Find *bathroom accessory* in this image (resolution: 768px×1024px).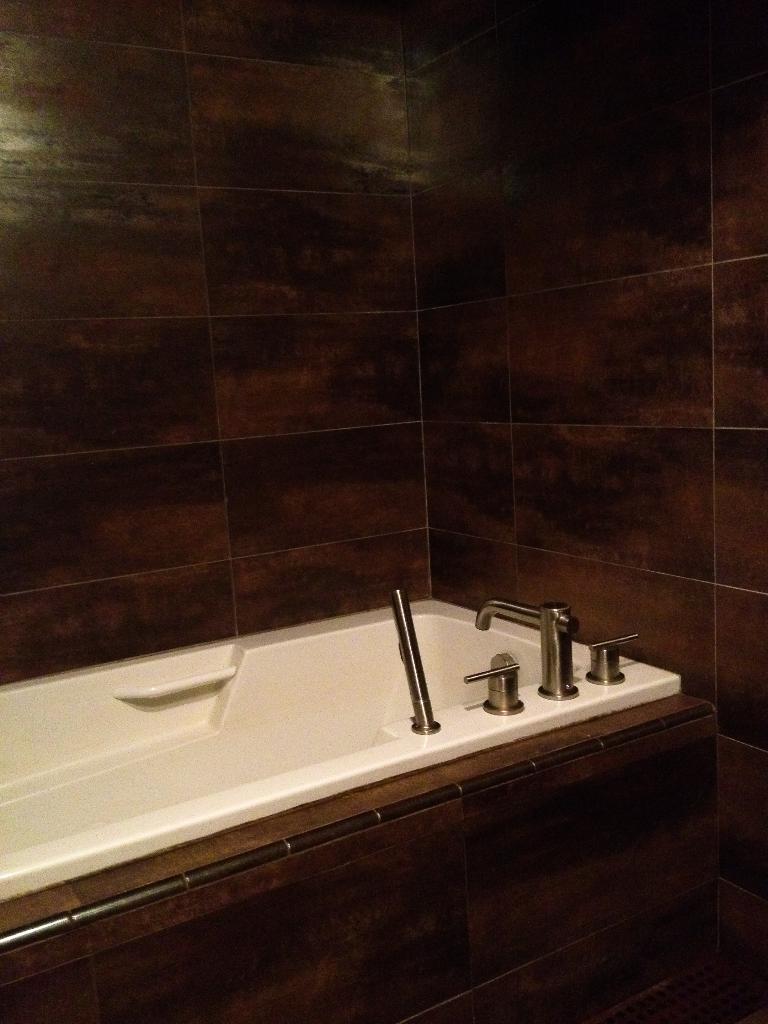
465, 576, 588, 717.
